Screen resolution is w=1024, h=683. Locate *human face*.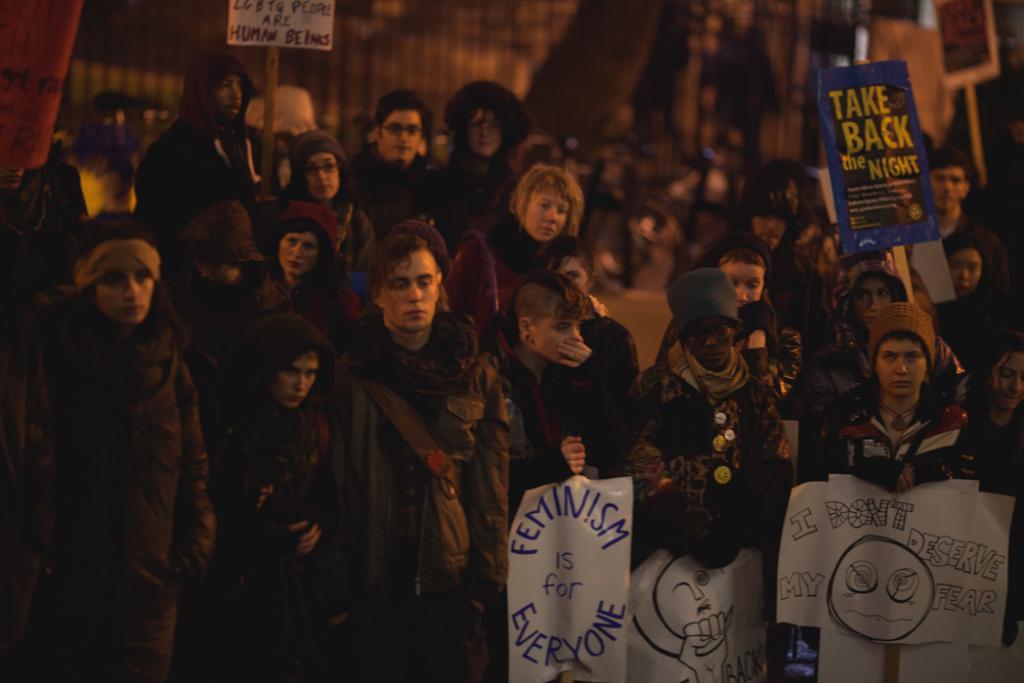
bbox=(518, 189, 568, 238).
